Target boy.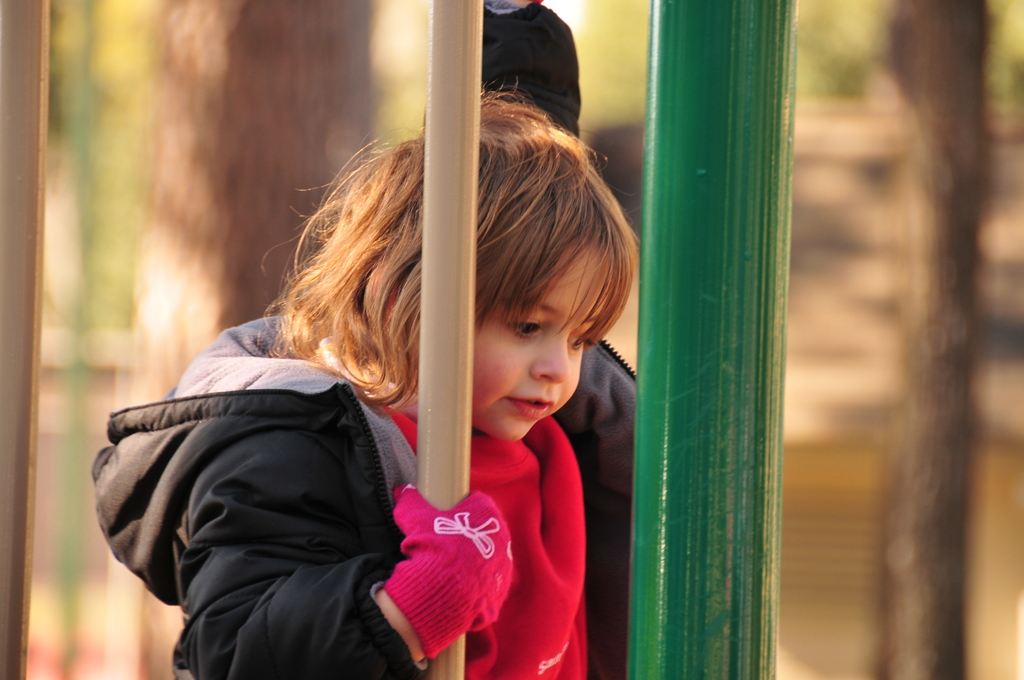
Target region: <bbox>180, 81, 641, 679</bbox>.
